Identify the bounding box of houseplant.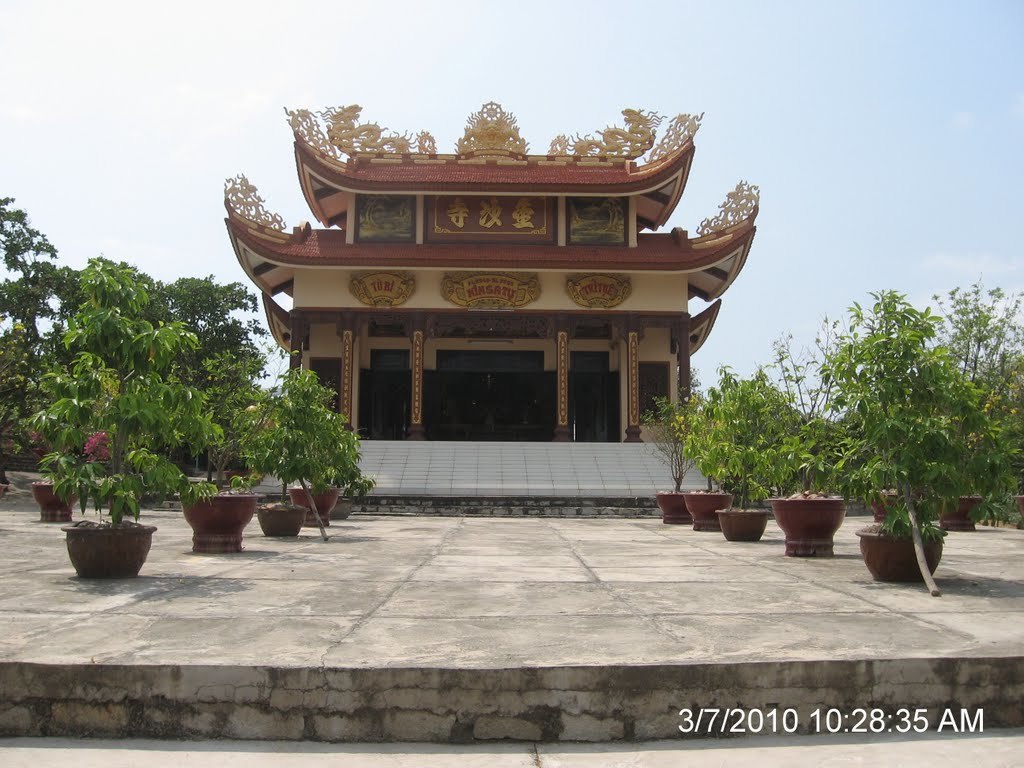
[767,308,869,559].
